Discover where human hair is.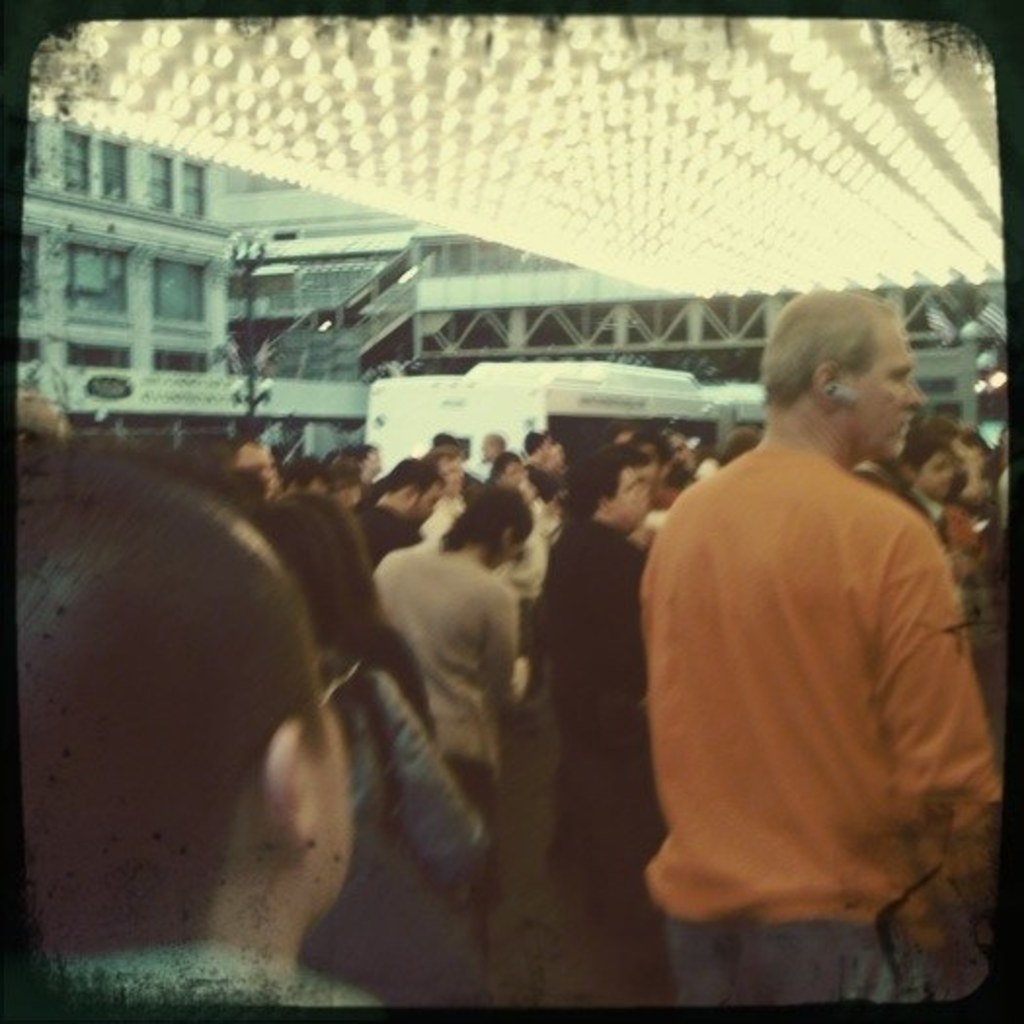
Discovered at (left=525, top=429, right=550, bottom=454).
